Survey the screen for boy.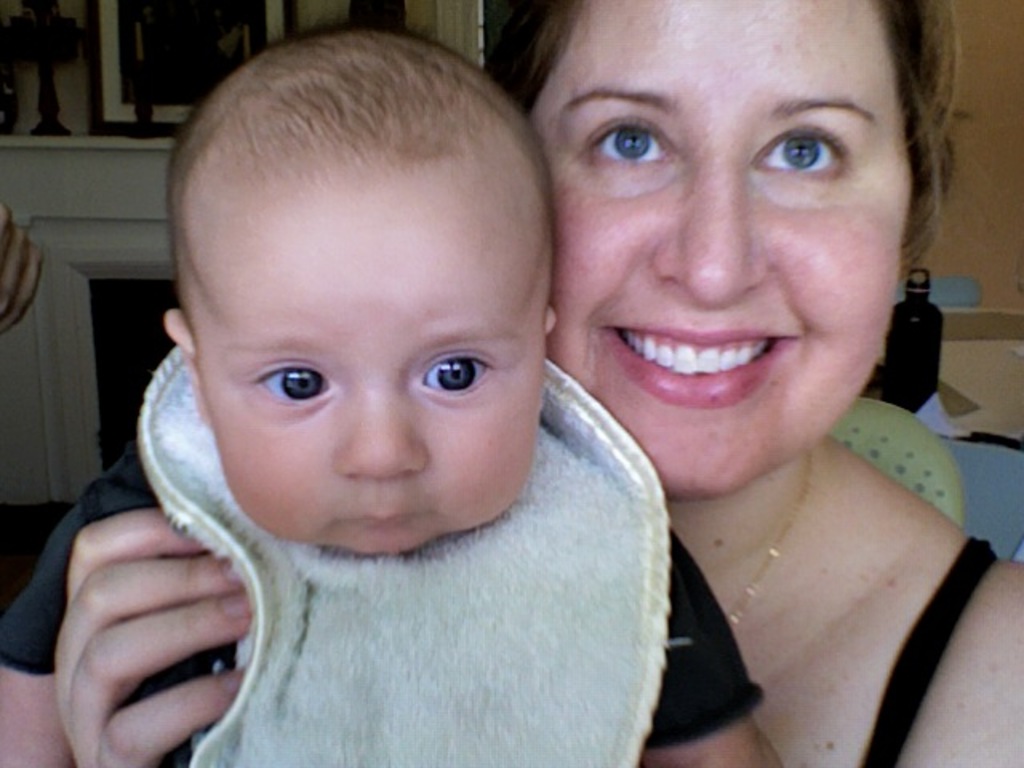
Survey found: (0, 14, 790, 766).
